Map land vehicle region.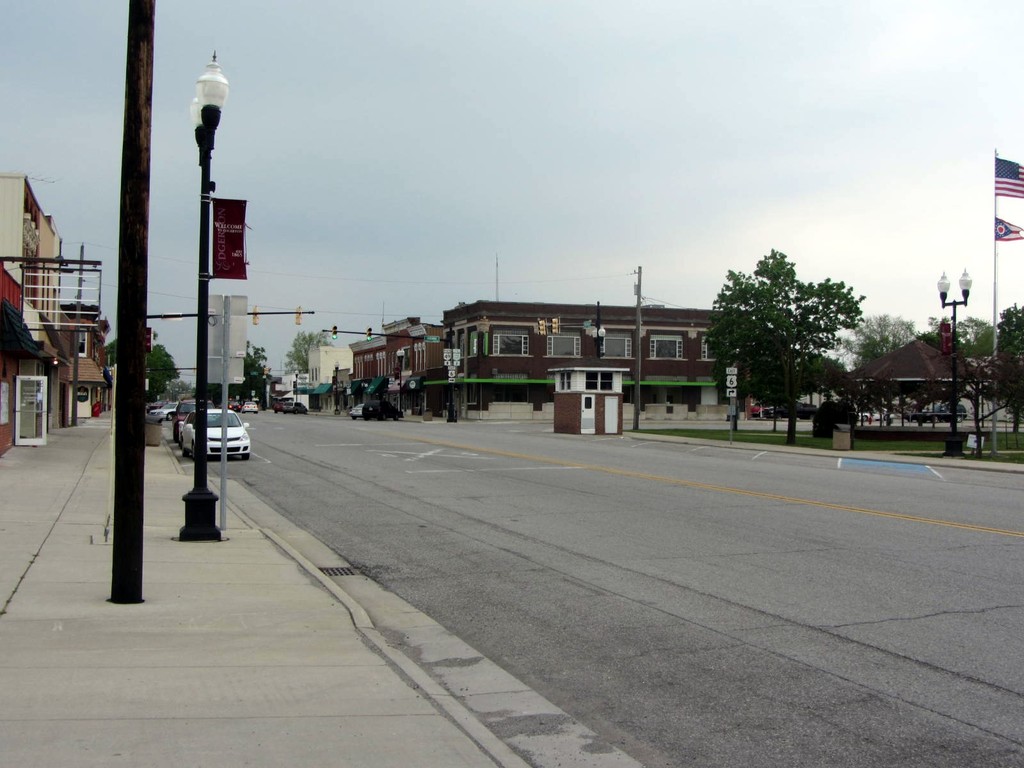
Mapped to bbox=[182, 405, 250, 452].
